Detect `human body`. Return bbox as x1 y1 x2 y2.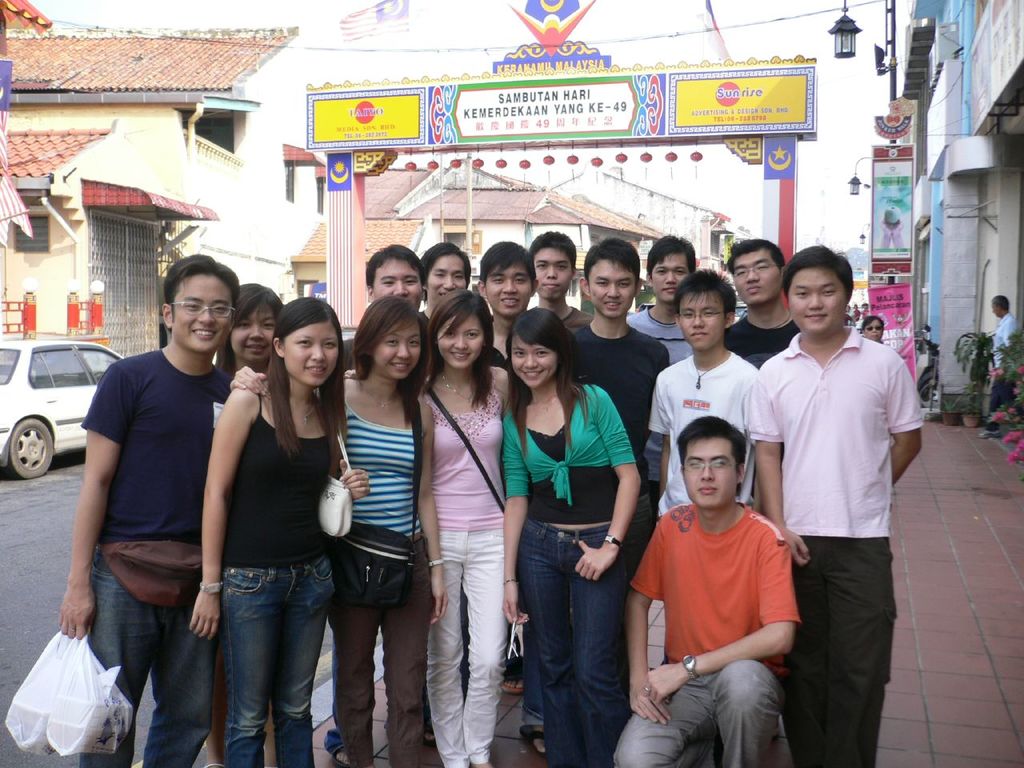
506 308 640 762.
